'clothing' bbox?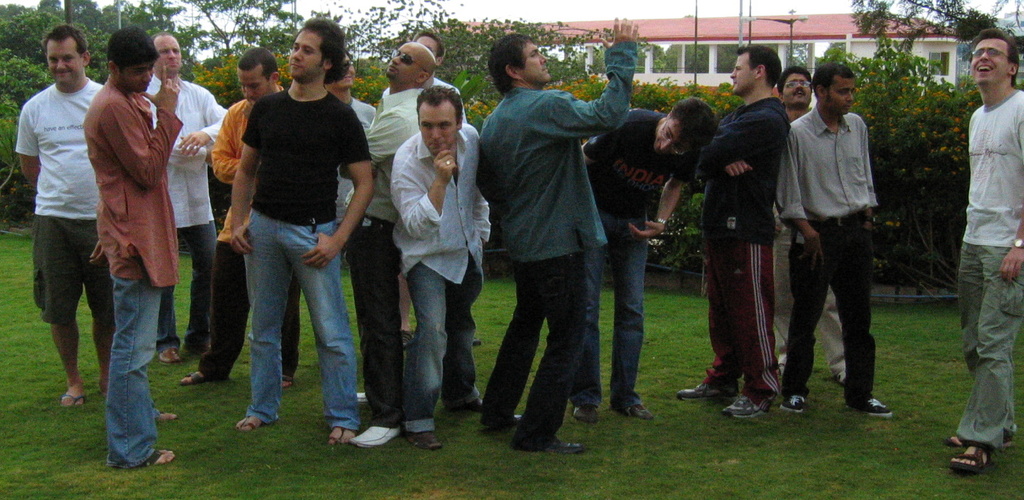
x1=785 y1=104 x2=884 y2=408
